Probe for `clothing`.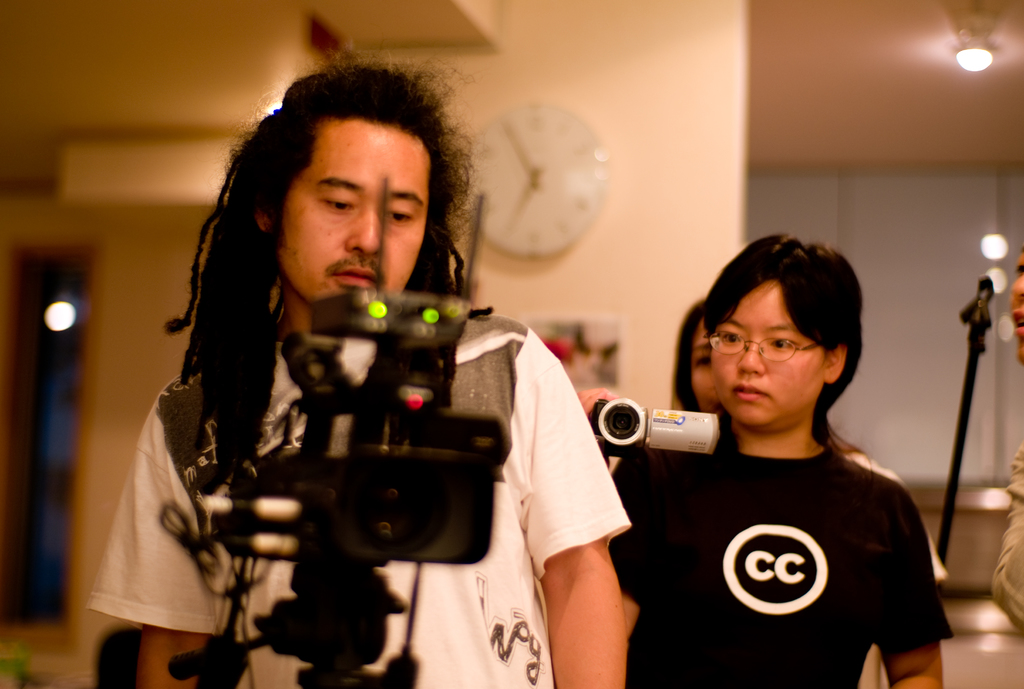
Probe result: <box>835,444,947,688</box>.
